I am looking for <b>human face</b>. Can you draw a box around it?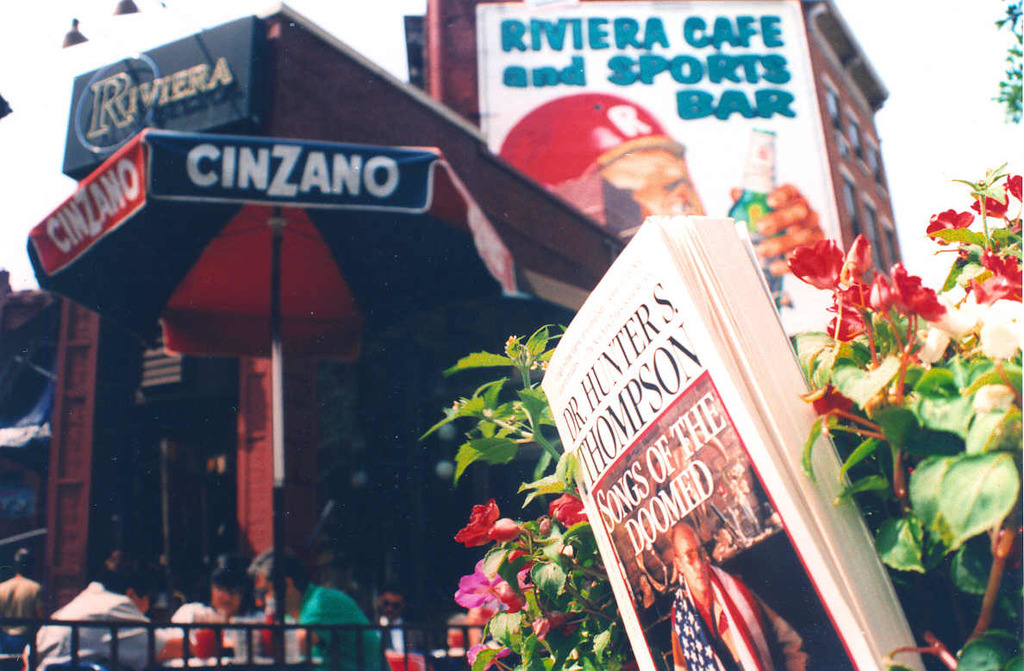
Sure, the bounding box is select_region(677, 531, 723, 589).
